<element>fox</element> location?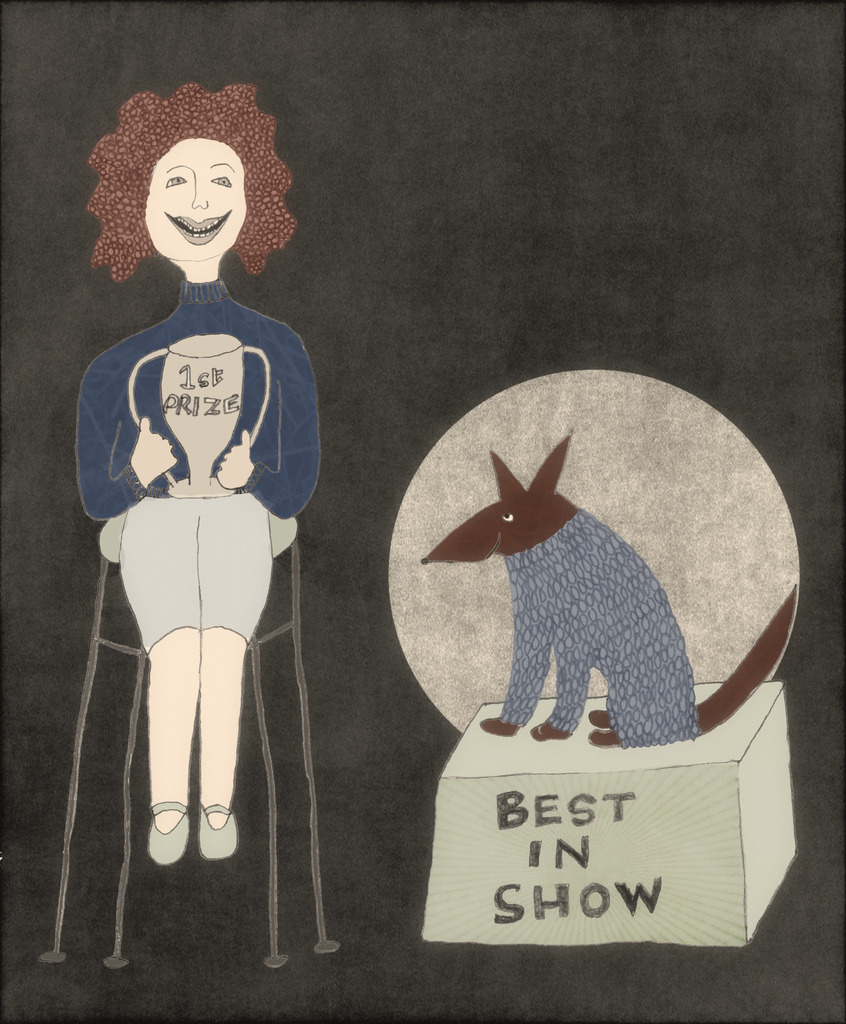
{"left": 416, "top": 431, "right": 797, "bottom": 751}
